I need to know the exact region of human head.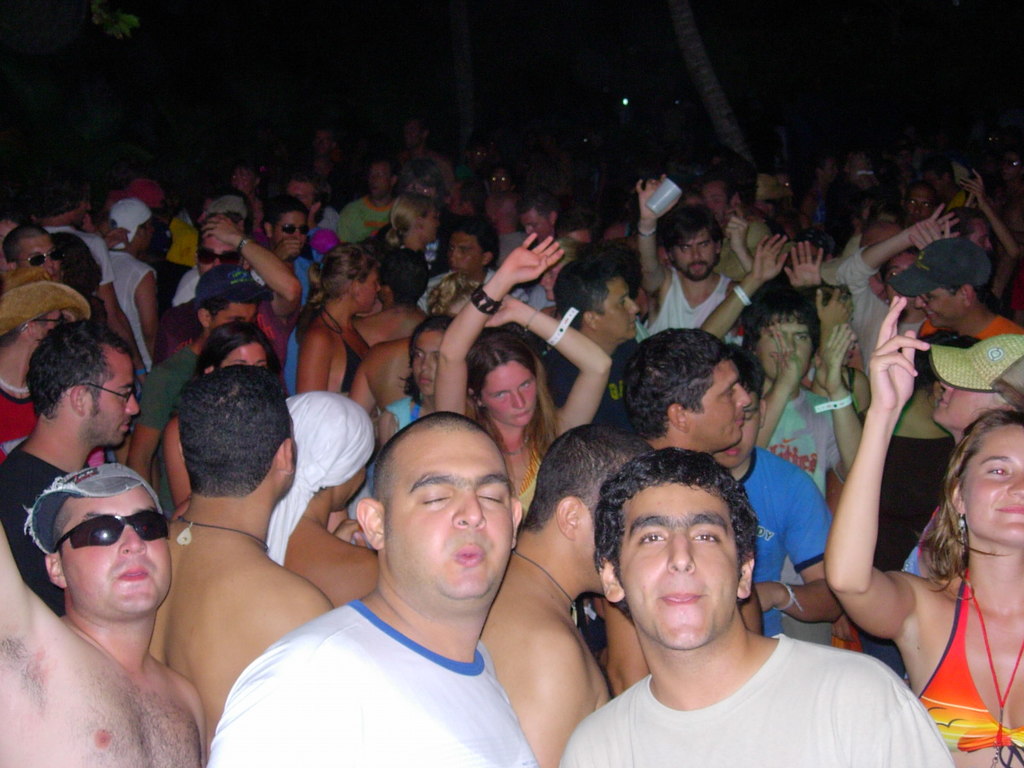
Region: Rect(25, 166, 92, 230).
